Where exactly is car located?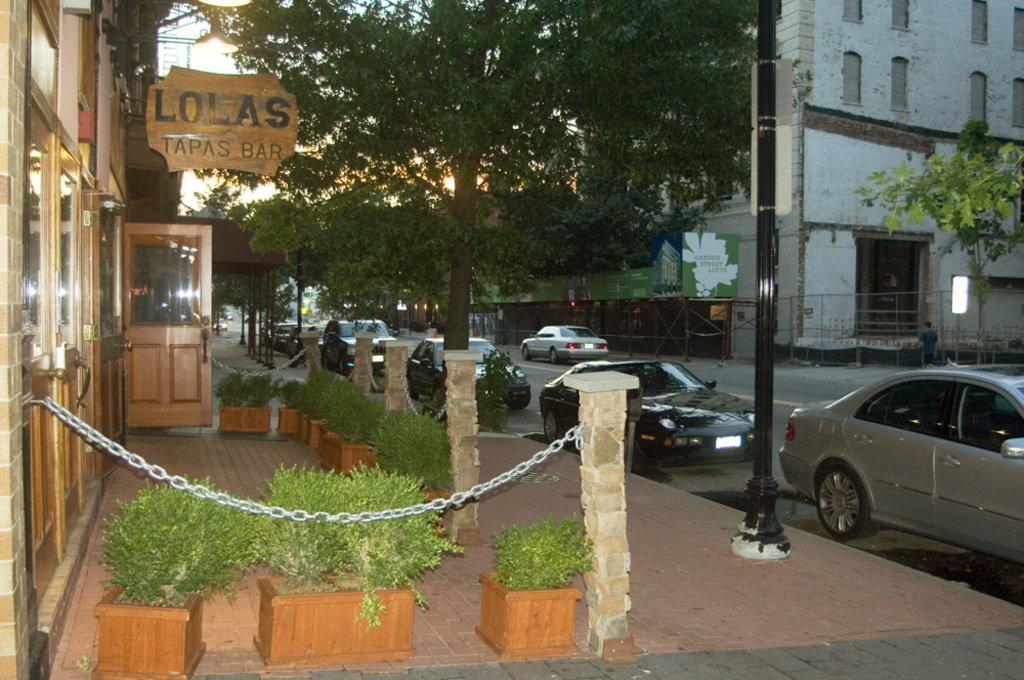
Its bounding box is (776,366,1023,573).
